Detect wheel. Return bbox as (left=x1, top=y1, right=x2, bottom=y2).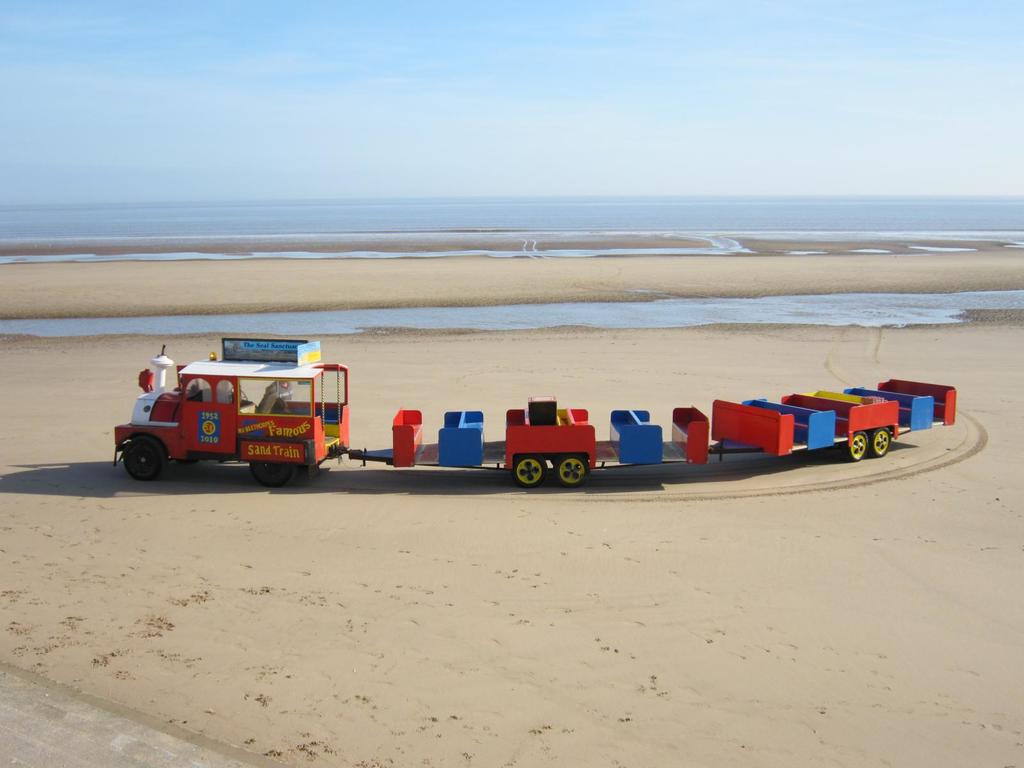
(left=252, top=463, right=297, bottom=488).
